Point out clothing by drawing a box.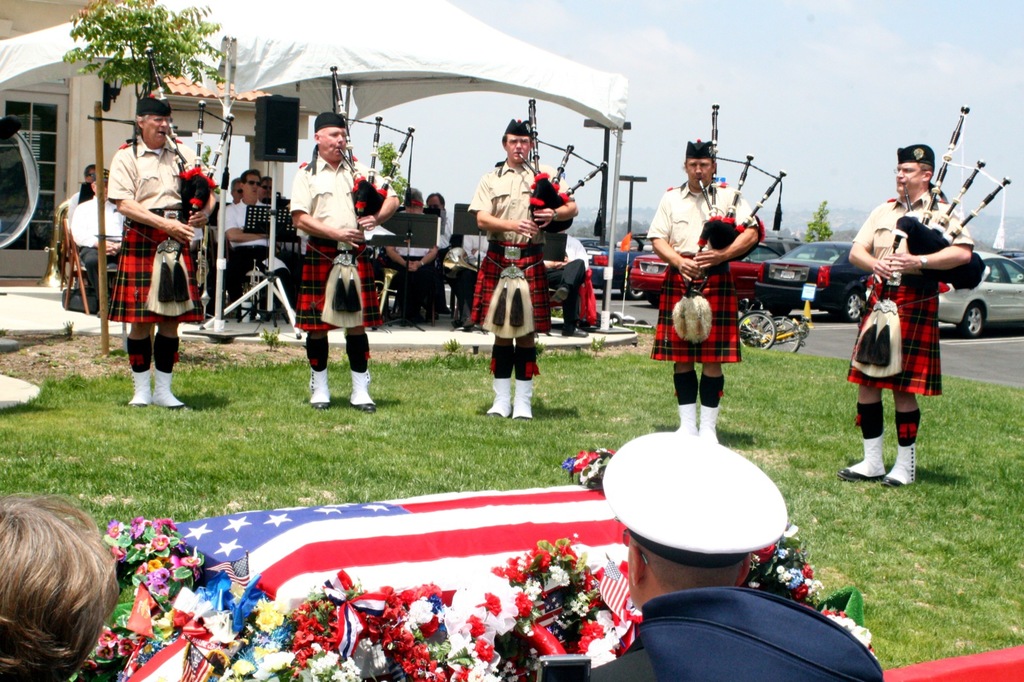
rect(68, 194, 123, 305).
